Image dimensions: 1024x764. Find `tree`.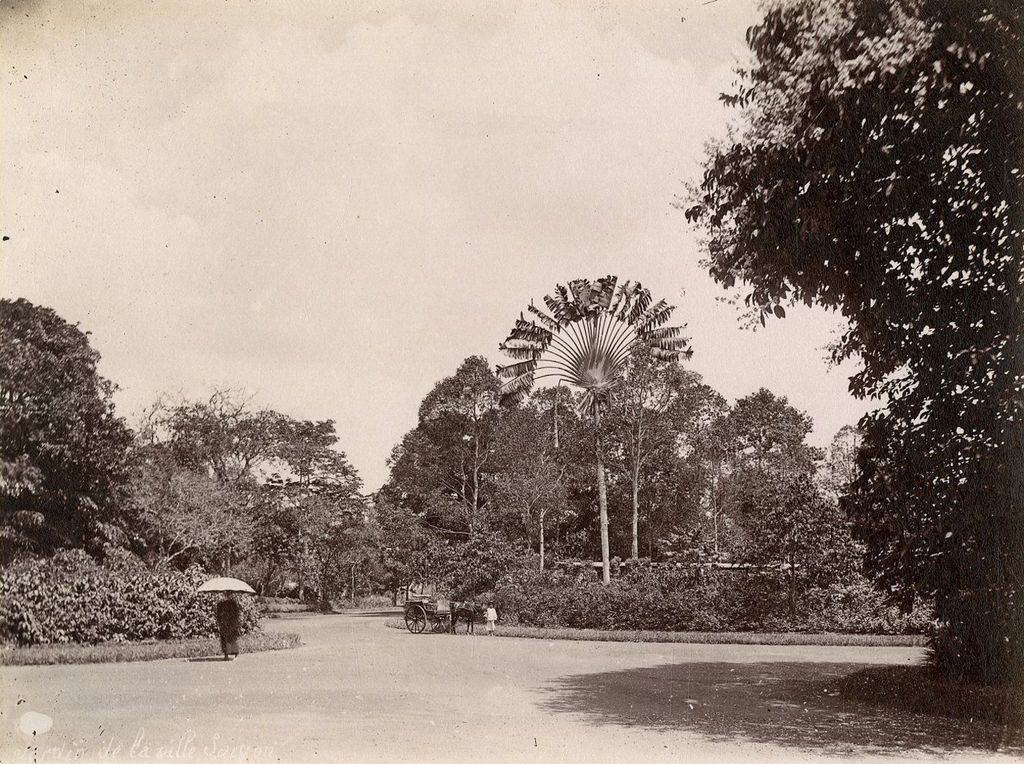
[left=464, top=398, right=591, bottom=571].
